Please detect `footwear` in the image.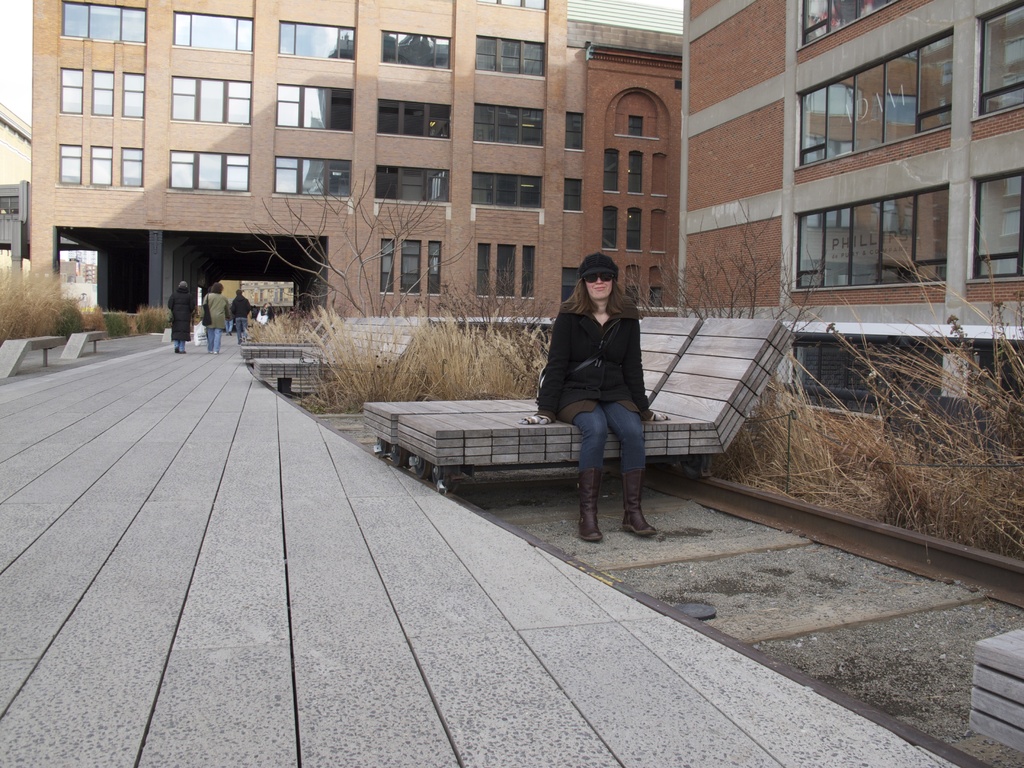
[616, 466, 661, 533].
